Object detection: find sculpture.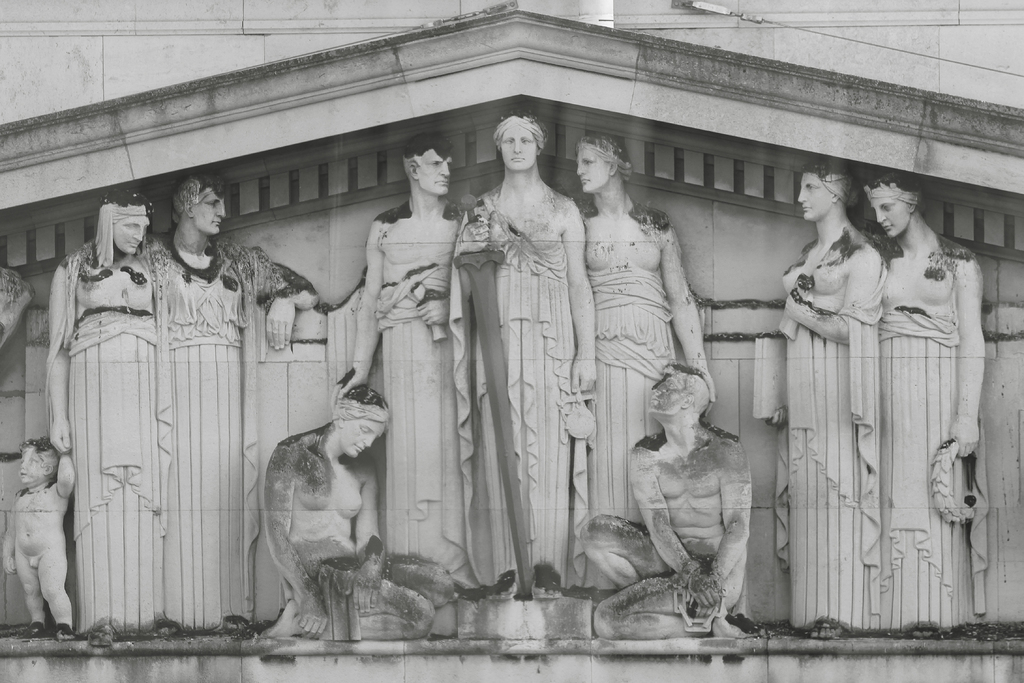
box(138, 175, 323, 628).
